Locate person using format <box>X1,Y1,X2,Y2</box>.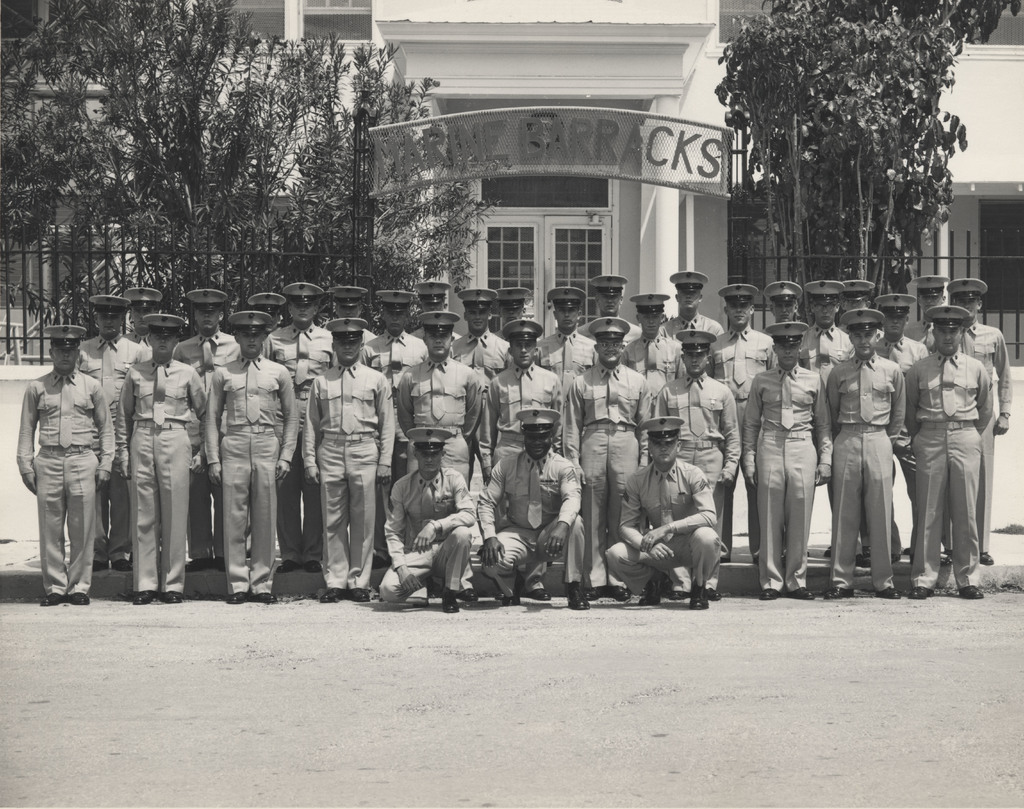
<box>911,285,1005,612</box>.
